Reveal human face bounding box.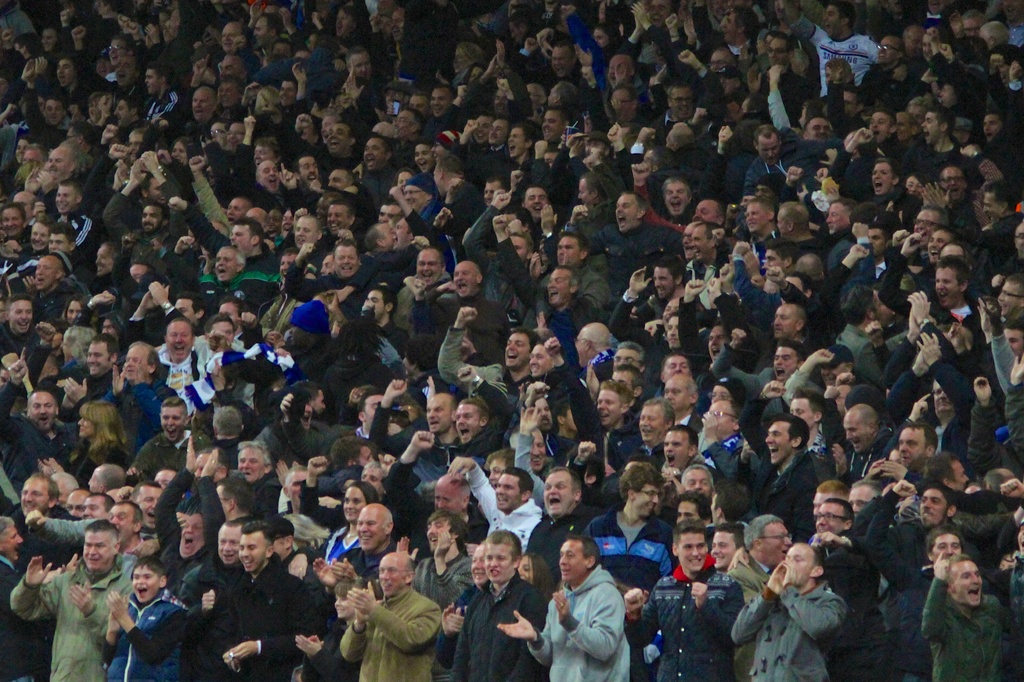
Revealed: {"left": 611, "top": 90, "right": 632, "bottom": 120}.
